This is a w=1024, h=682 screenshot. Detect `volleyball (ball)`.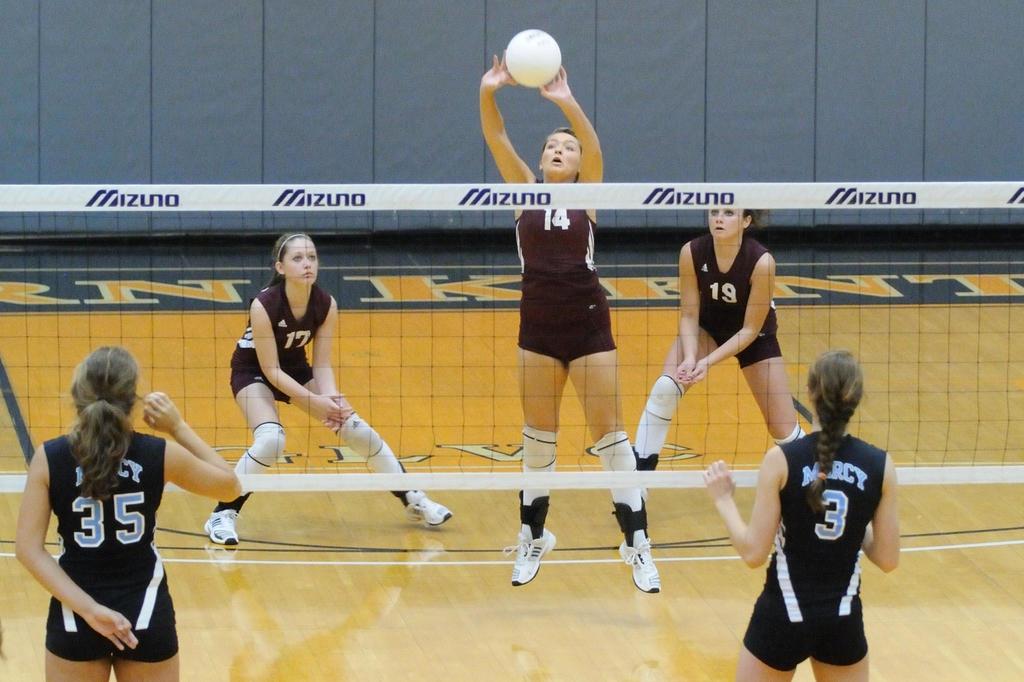
(x1=501, y1=25, x2=564, y2=90).
